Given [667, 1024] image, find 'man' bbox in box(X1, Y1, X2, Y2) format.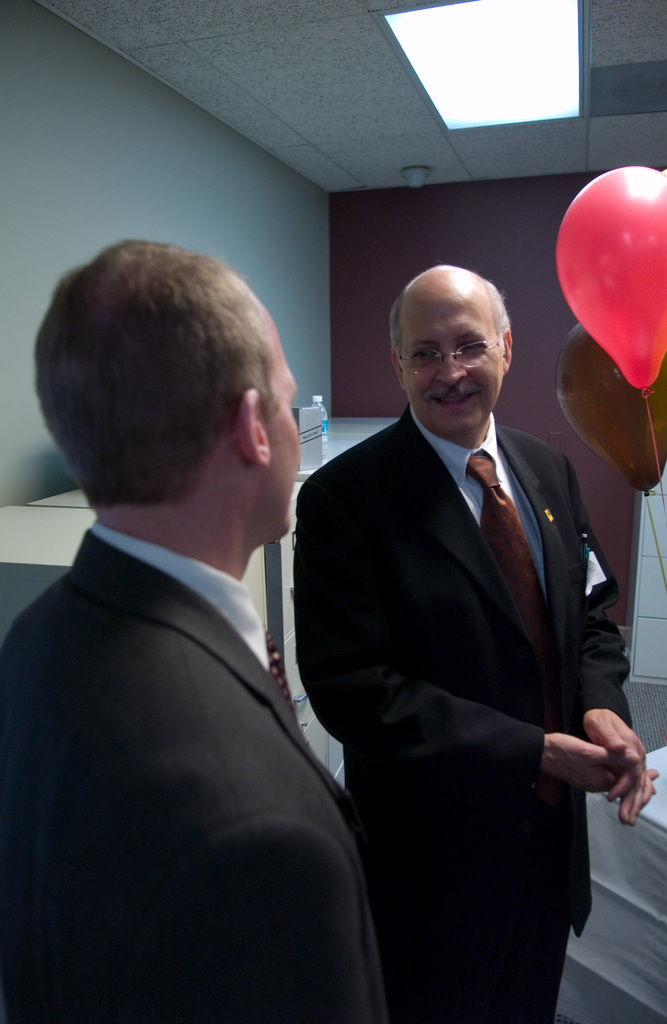
box(3, 206, 398, 1005).
